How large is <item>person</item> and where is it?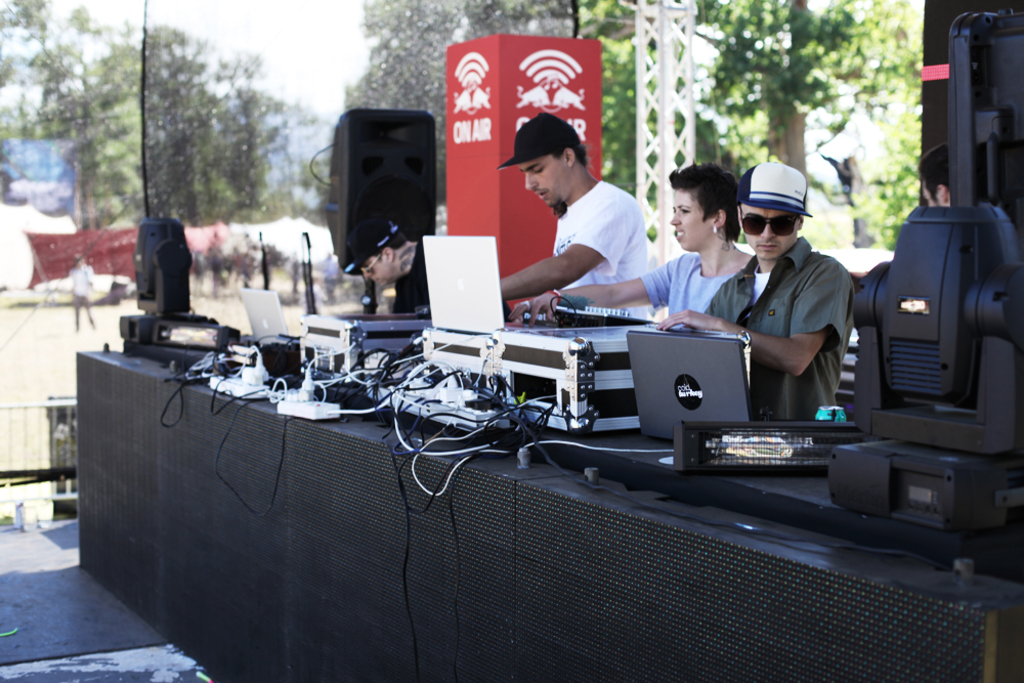
Bounding box: Rect(338, 209, 429, 315).
